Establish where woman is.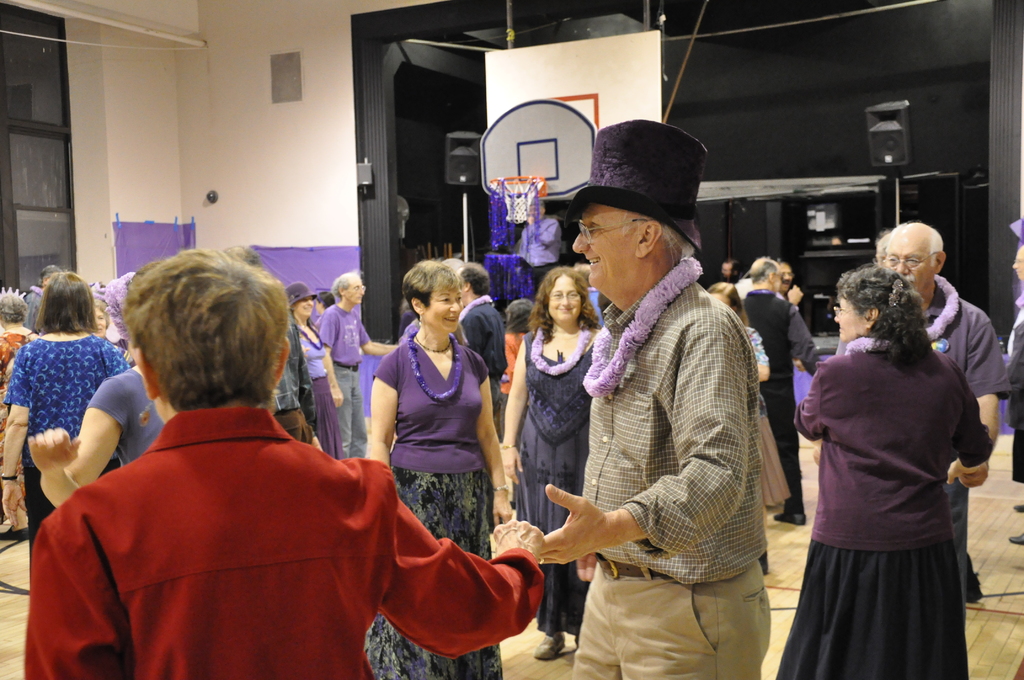
Established at <region>502, 263, 611, 669</region>.
